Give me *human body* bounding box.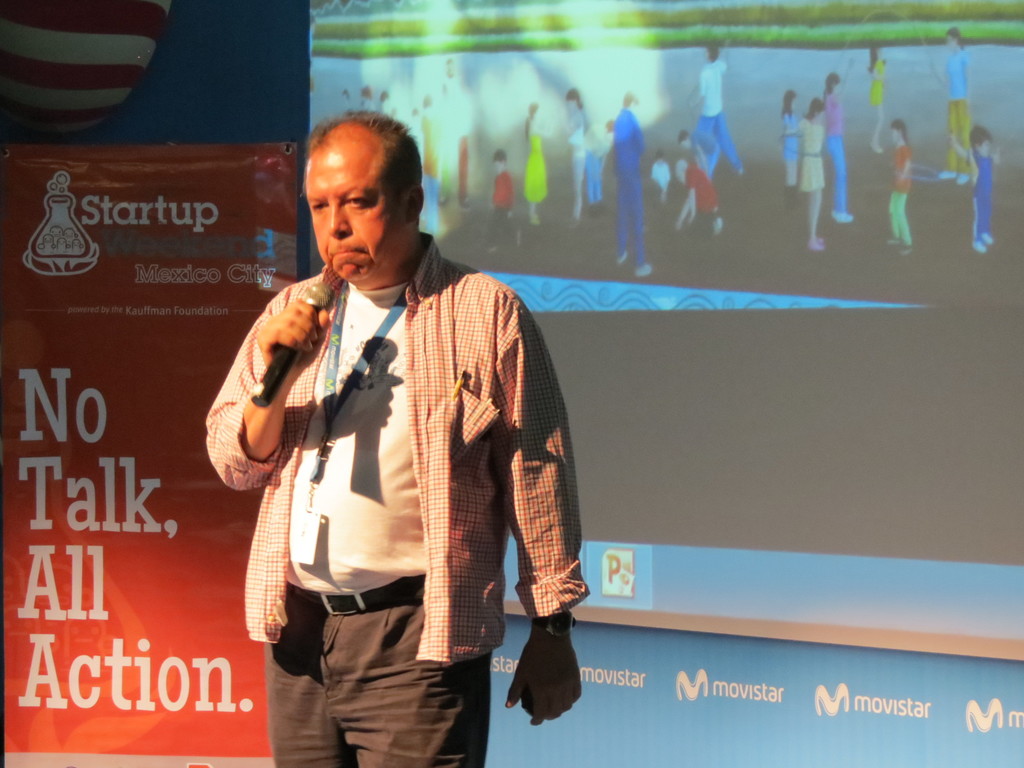
(886, 118, 915, 253).
